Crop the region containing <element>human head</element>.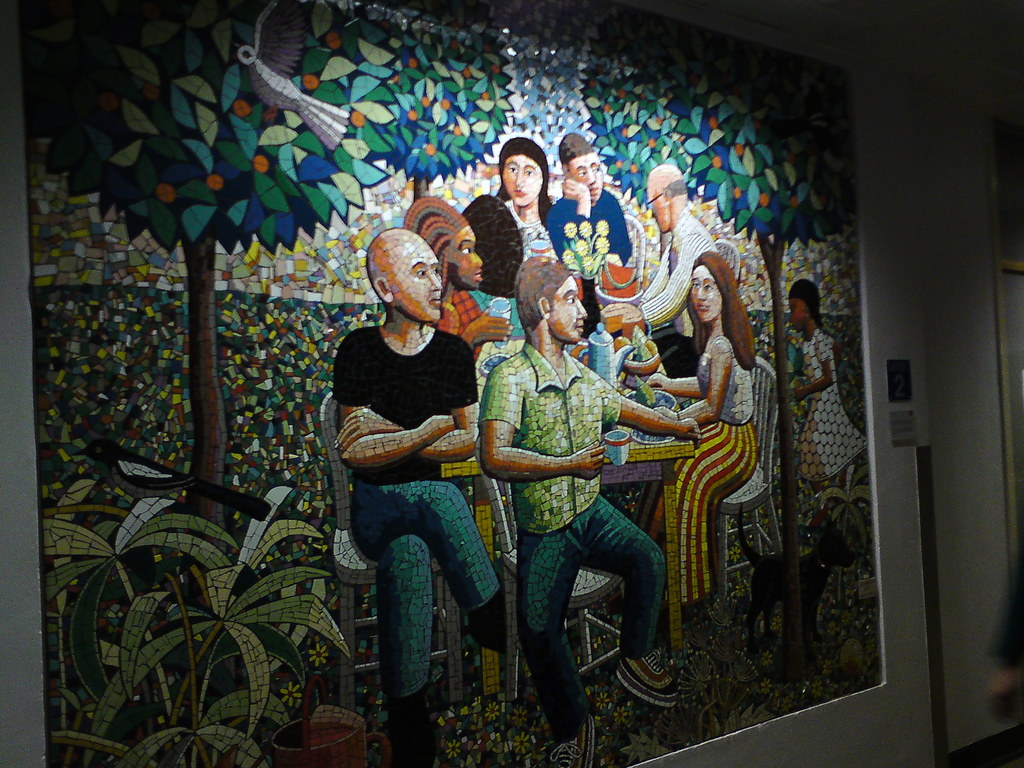
Crop region: [left=364, top=223, right=451, bottom=319].
